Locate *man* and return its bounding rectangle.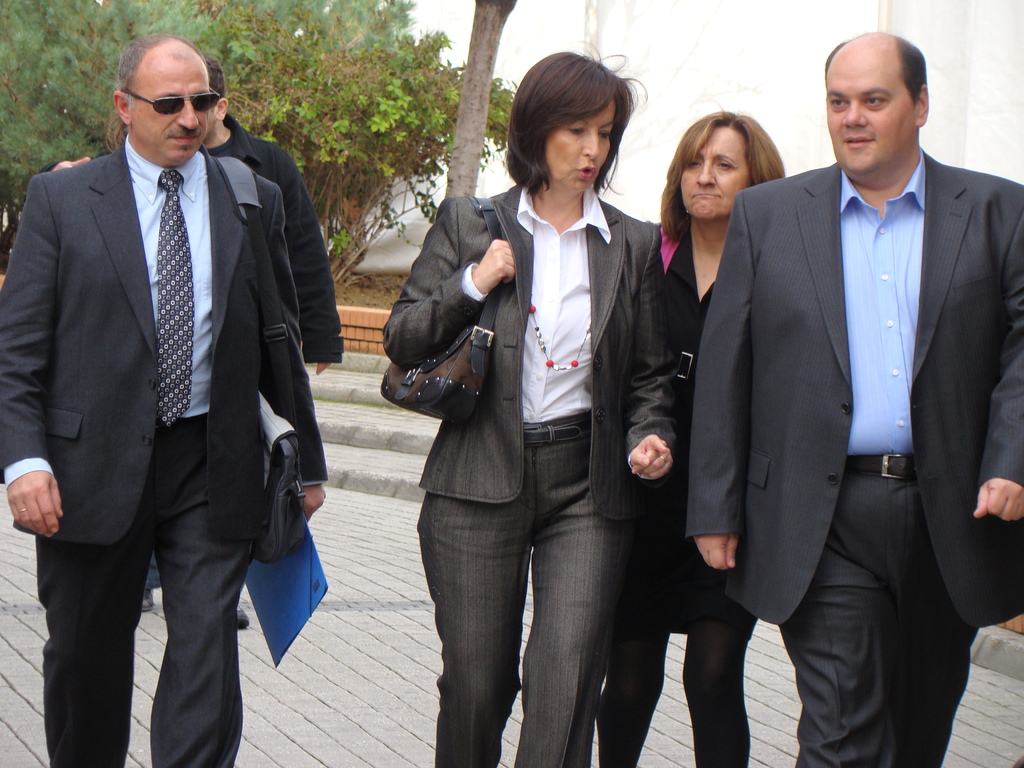
bbox(202, 52, 349, 638).
